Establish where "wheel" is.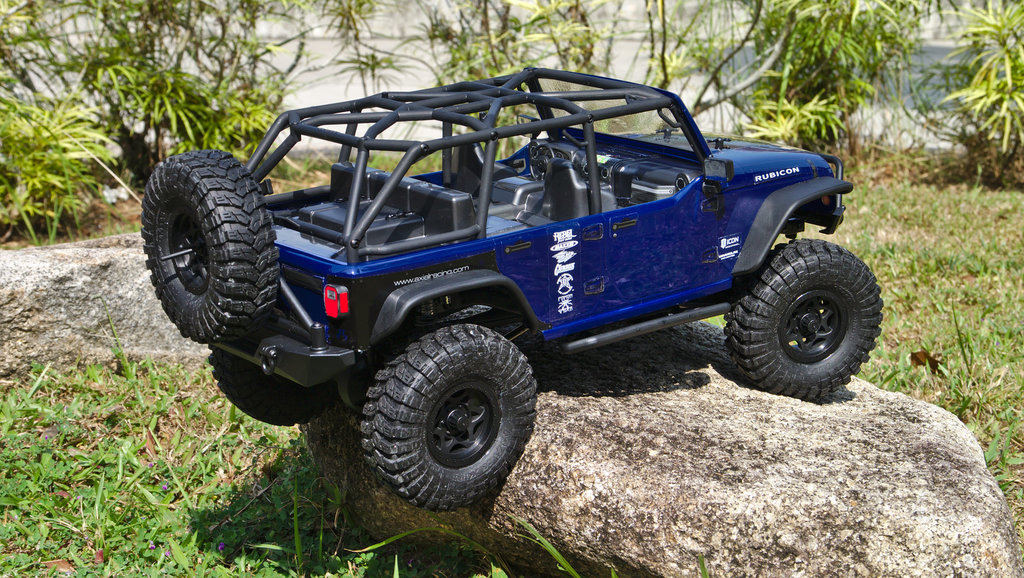
Established at region(141, 147, 278, 342).
